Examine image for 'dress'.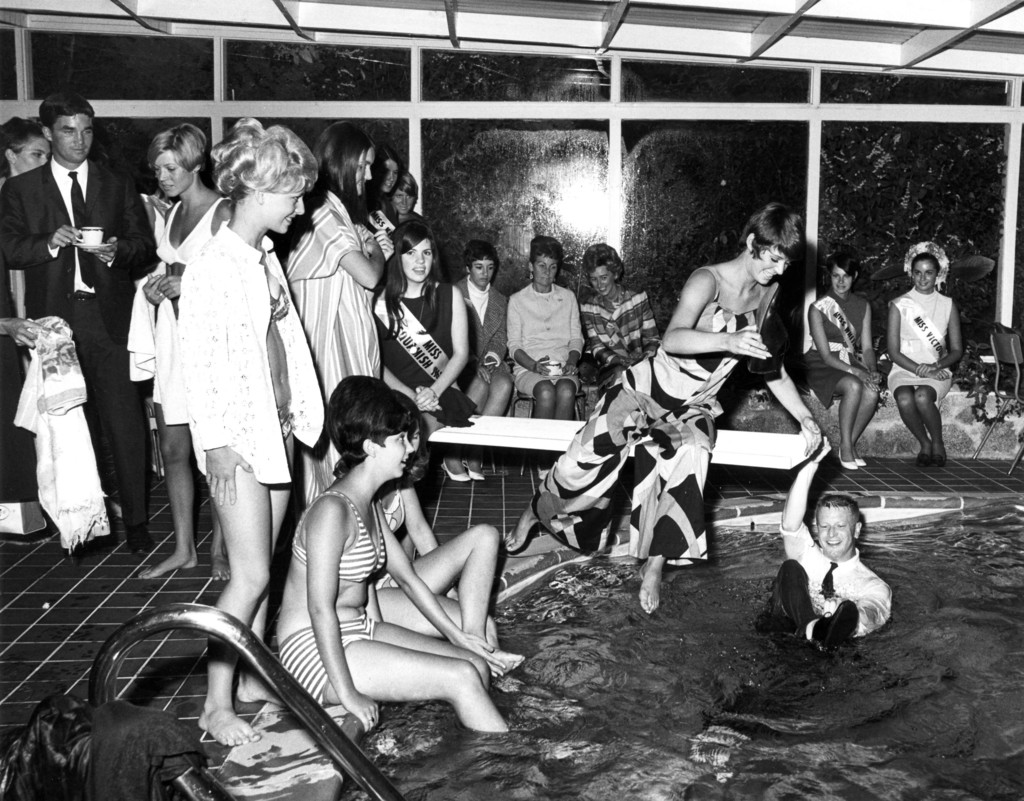
Examination result: <box>372,280,479,430</box>.
